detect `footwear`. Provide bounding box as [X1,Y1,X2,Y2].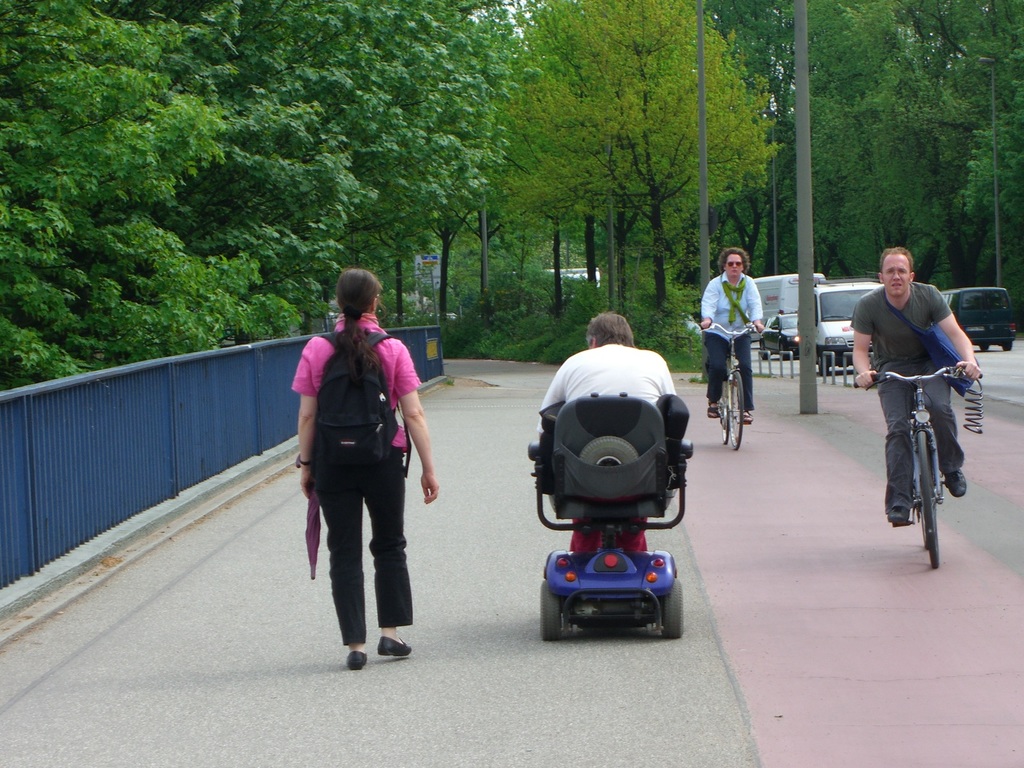
[885,507,910,531].
